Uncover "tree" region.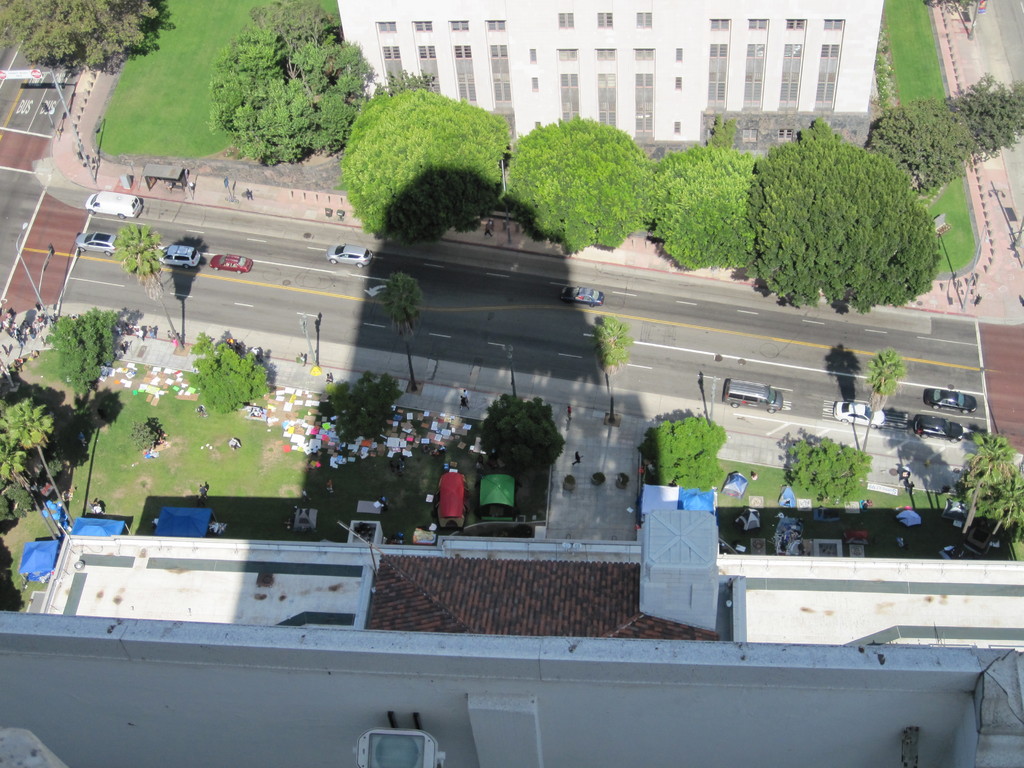
Uncovered: bbox=[858, 342, 906, 455].
